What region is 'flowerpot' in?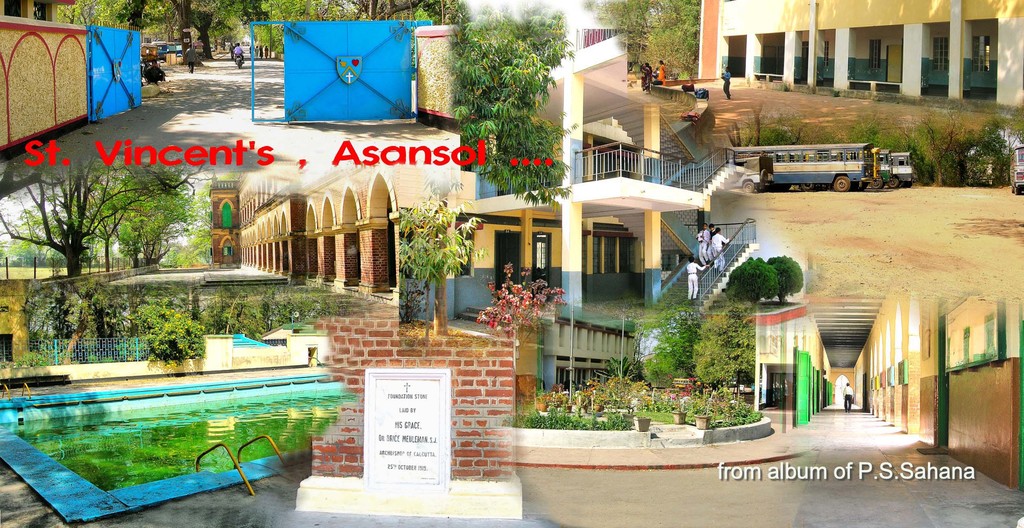
[637, 415, 652, 429].
